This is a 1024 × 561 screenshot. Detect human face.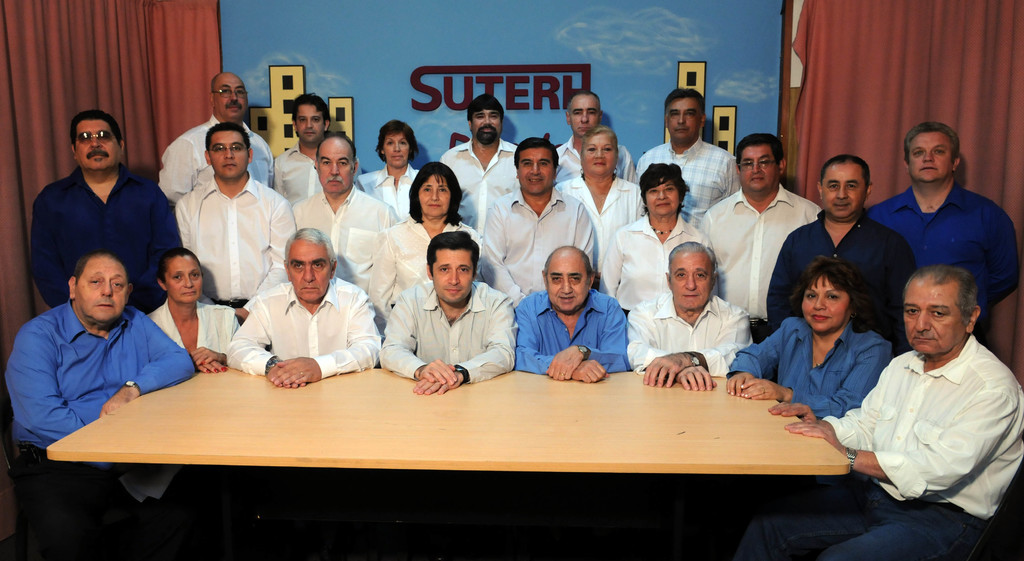
select_region(670, 97, 703, 139).
